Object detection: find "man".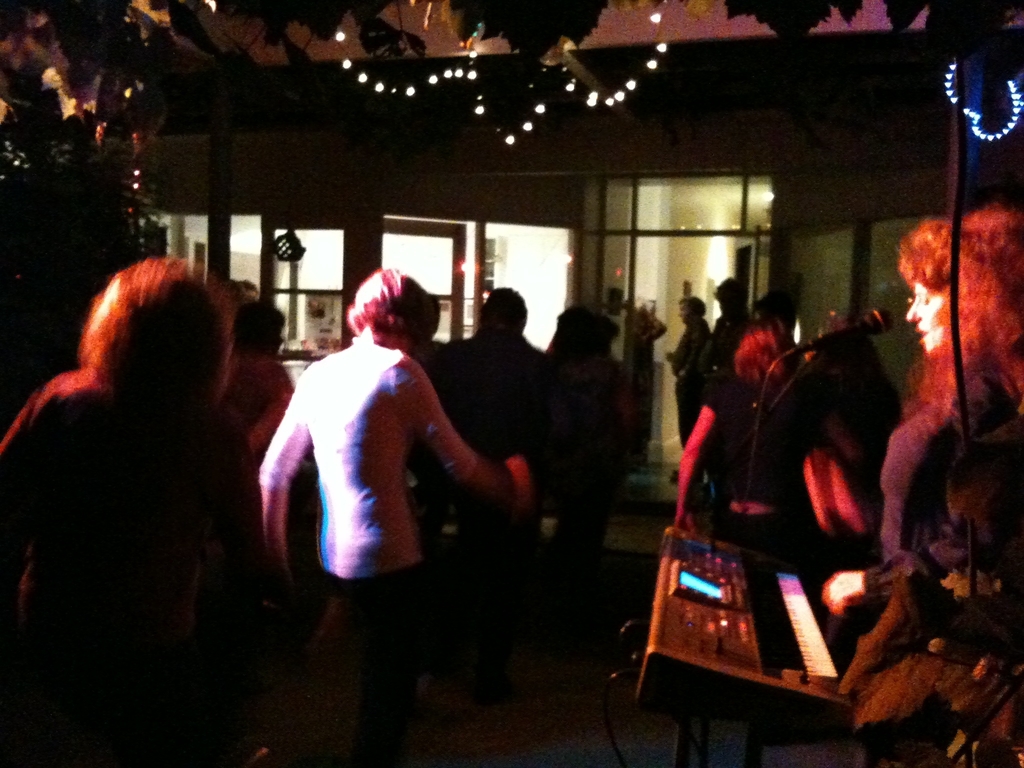
237 270 545 658.
